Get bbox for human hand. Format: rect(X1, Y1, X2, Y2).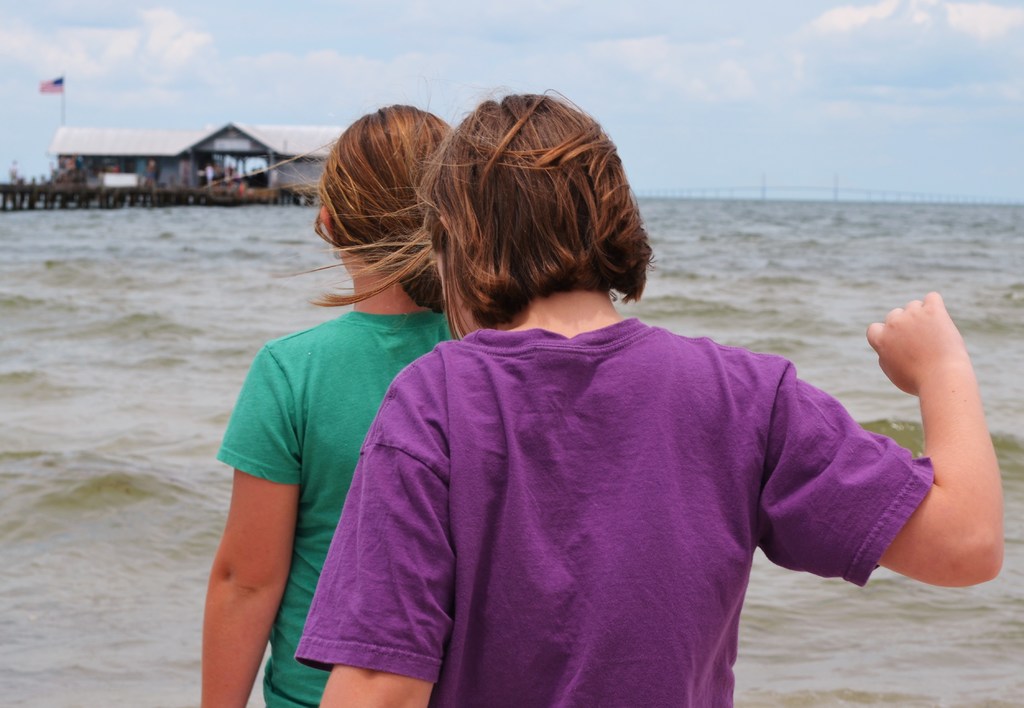
rect(862, 293, 978, 417).
